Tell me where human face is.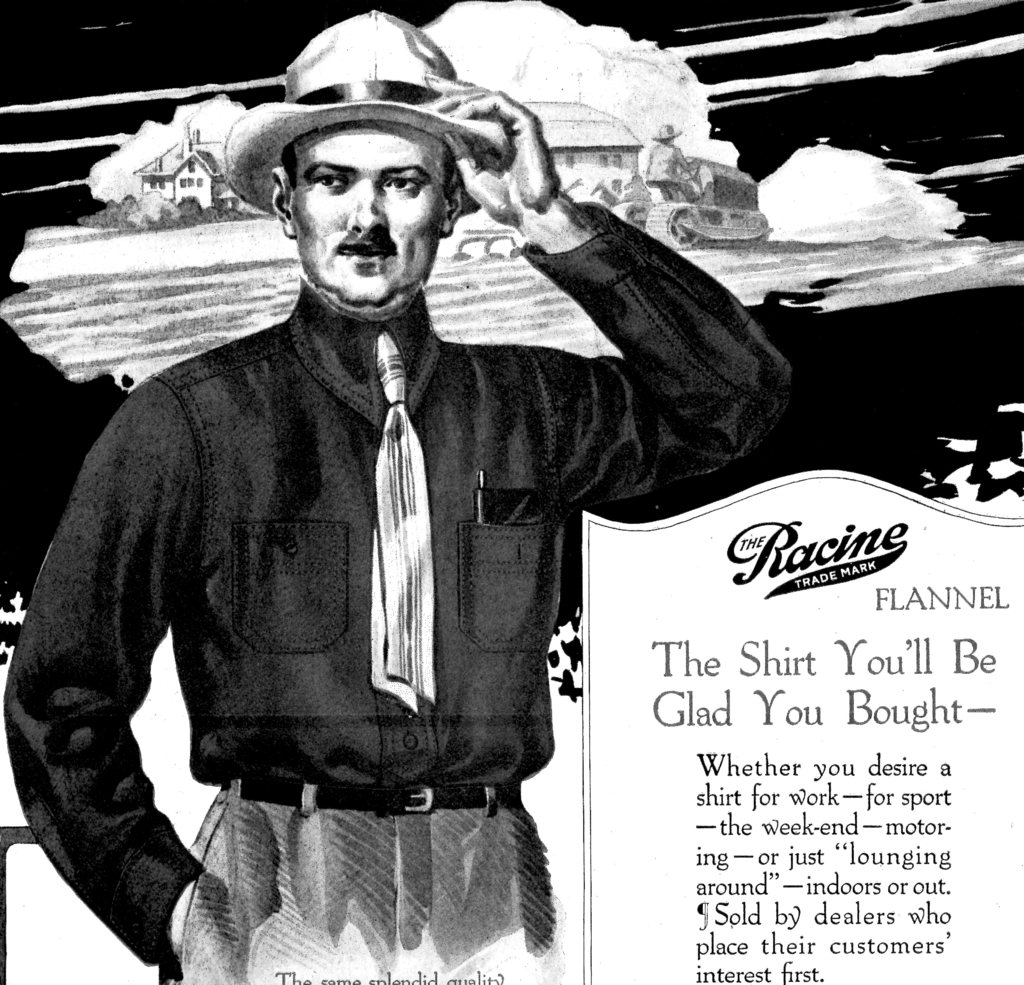
human face is at [287,122,444,300].
